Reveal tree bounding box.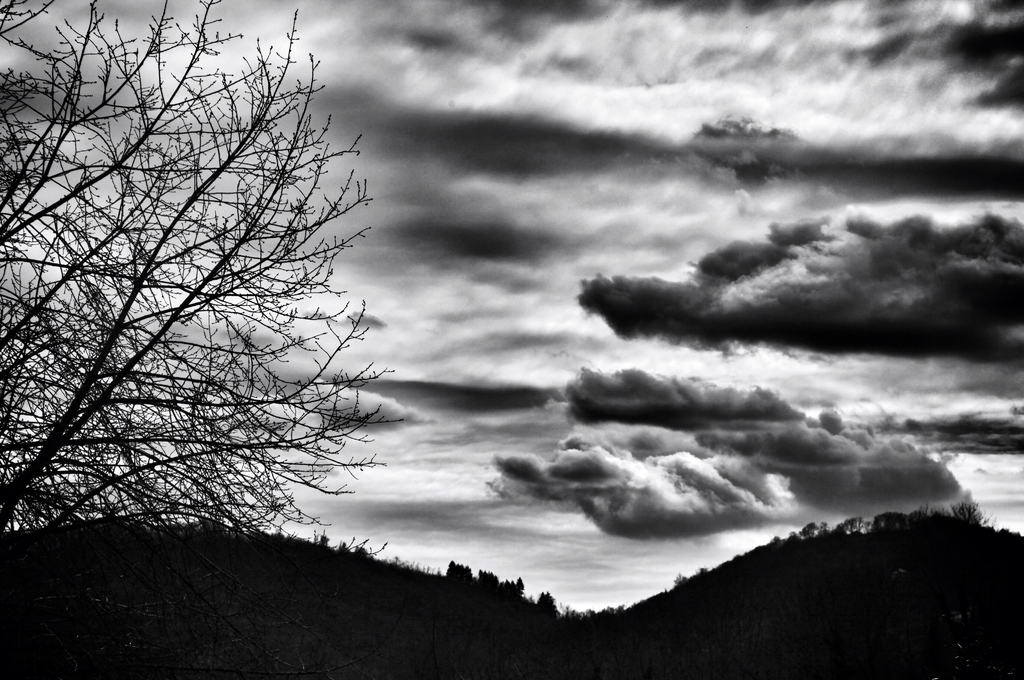
Revealed: (x1=27, y1=3, x2=377, y2=585).
